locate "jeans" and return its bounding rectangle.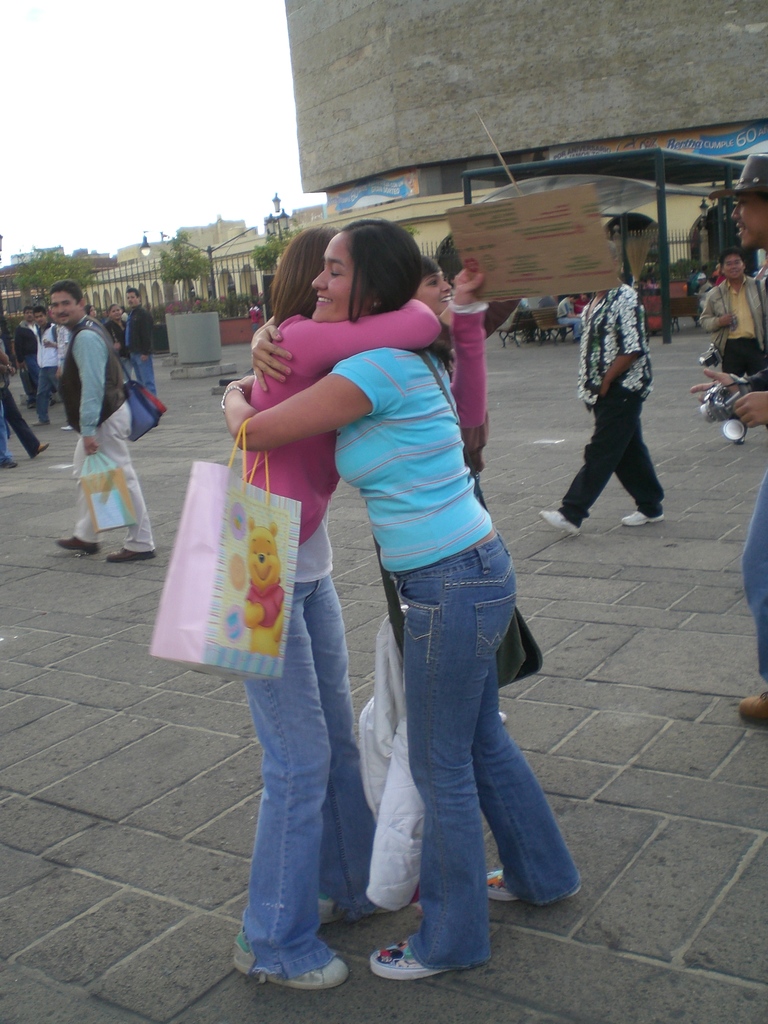
129:351:155:396.
